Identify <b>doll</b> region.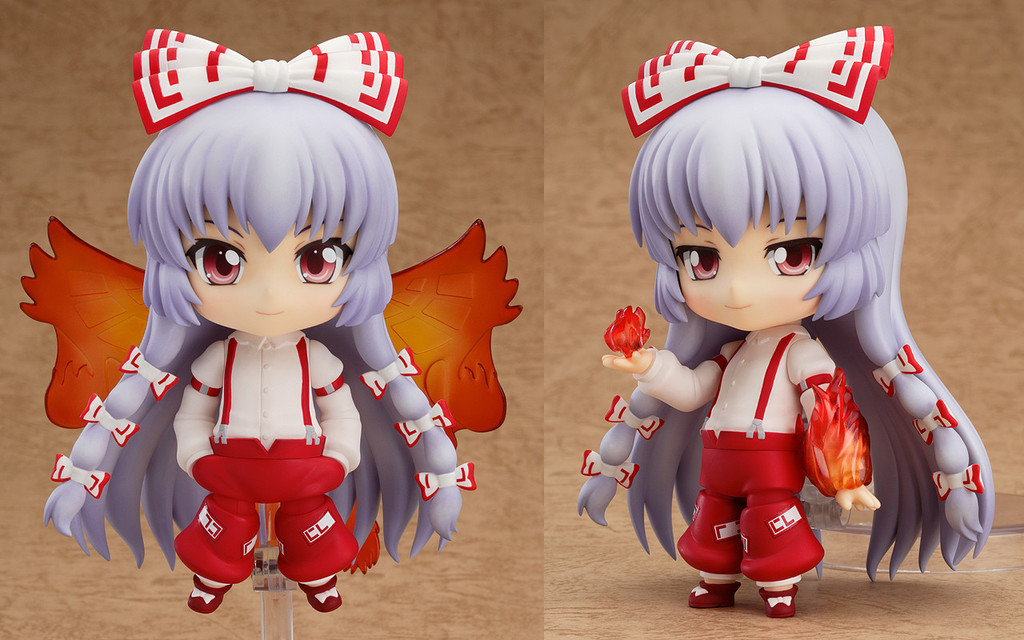
Region: rect(605, 11, 976, 627).
